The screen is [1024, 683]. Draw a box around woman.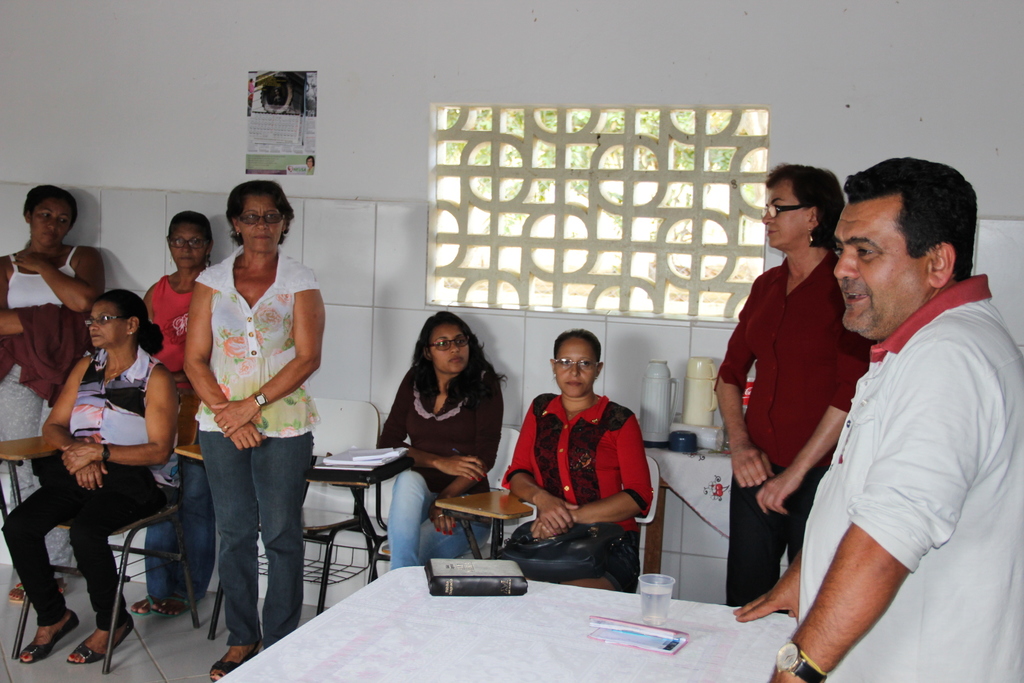
l=376, t=310, r=510, b=568.
